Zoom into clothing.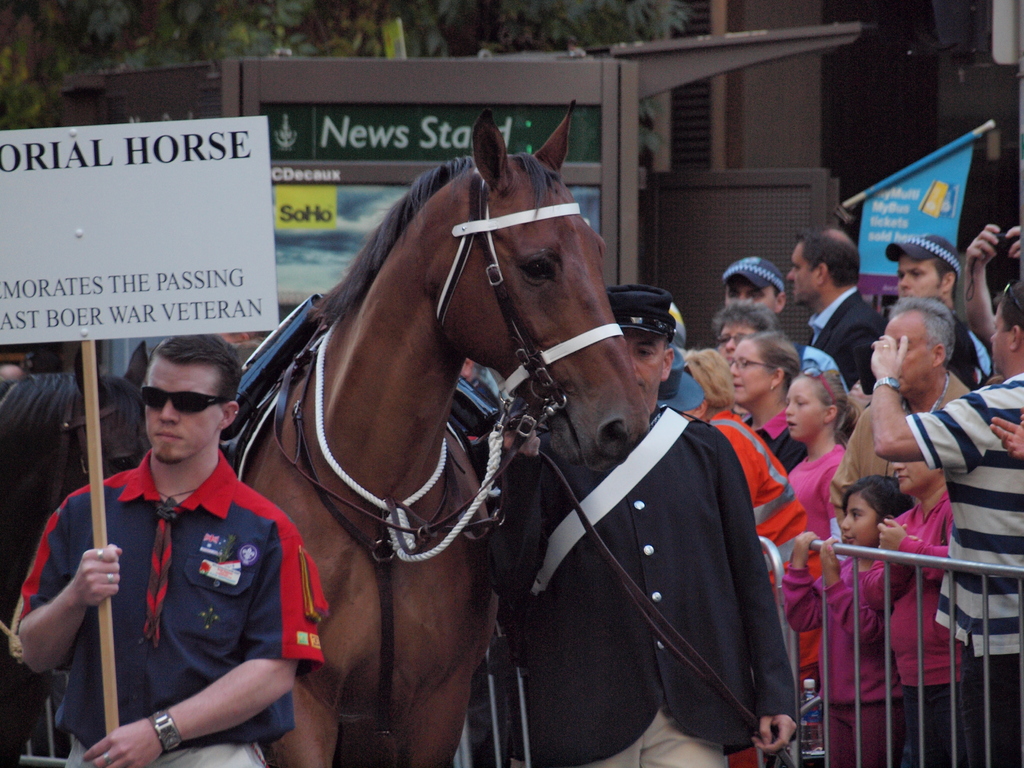
Zoom target: crop(882, 486, 966, 767).
